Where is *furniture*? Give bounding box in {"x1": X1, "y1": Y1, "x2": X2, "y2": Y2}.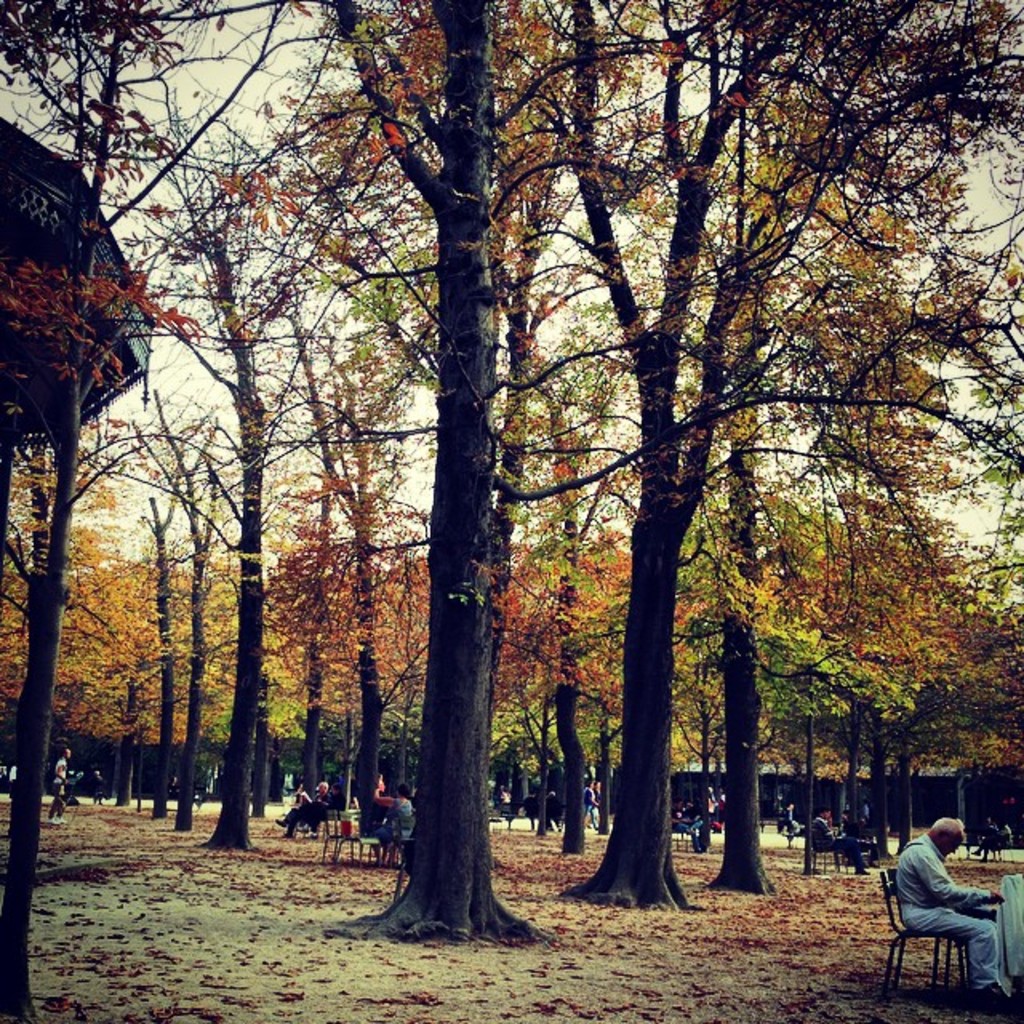
{"x1": 342, "y1": 810, "x2": 387, "y2": 869}.
